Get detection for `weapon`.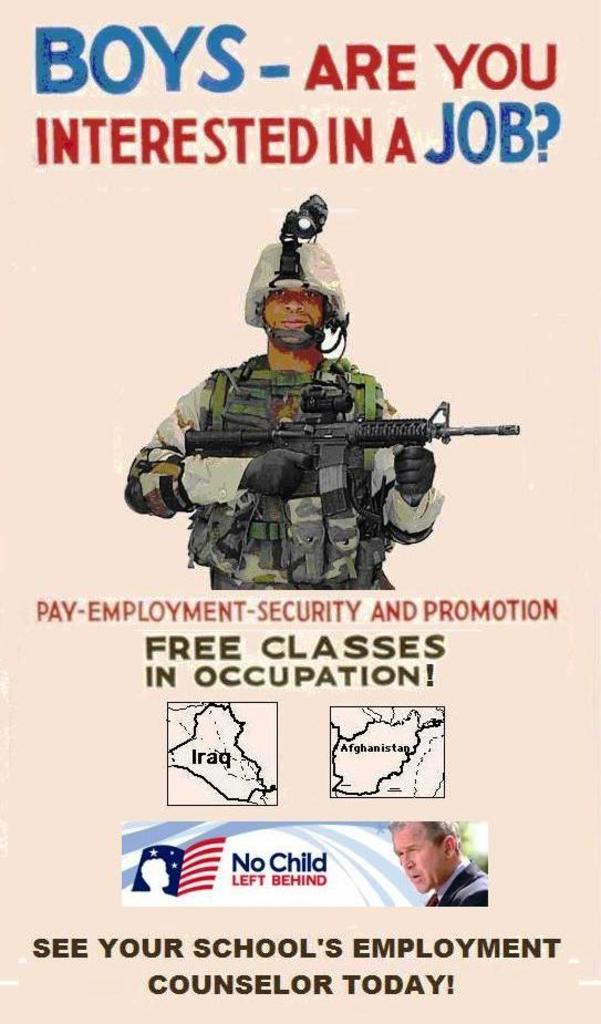
Detection: <region>178, 404, 517, 515</region>.
